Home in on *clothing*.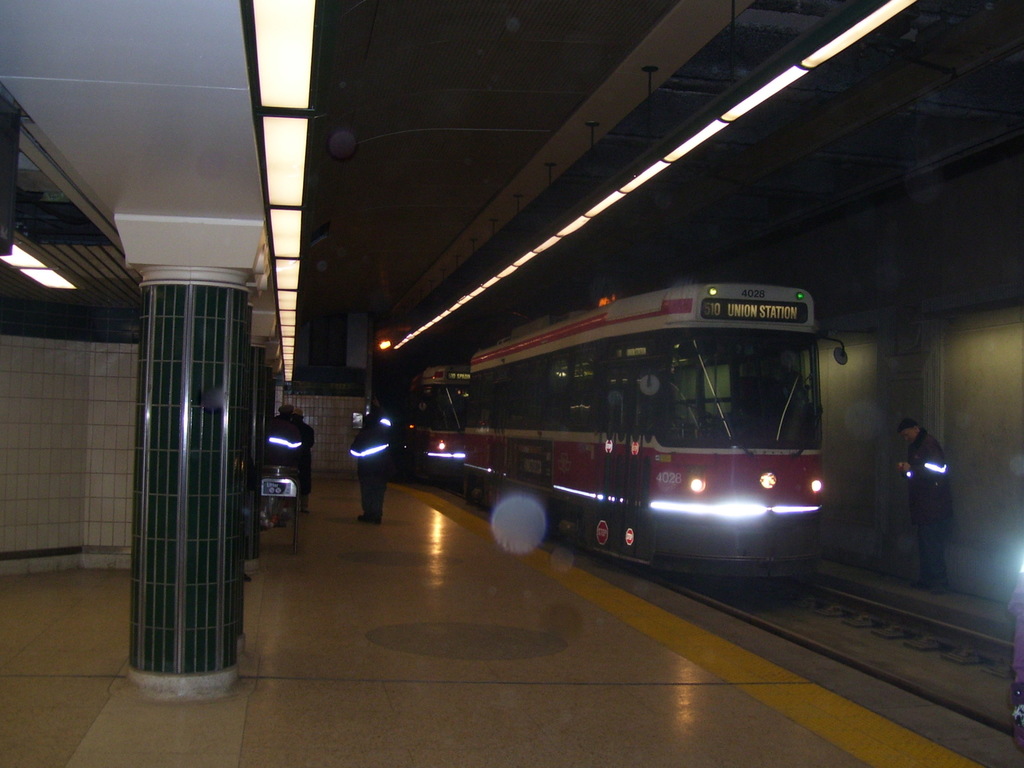
Homed in at region(907, 424, 952, 586).
